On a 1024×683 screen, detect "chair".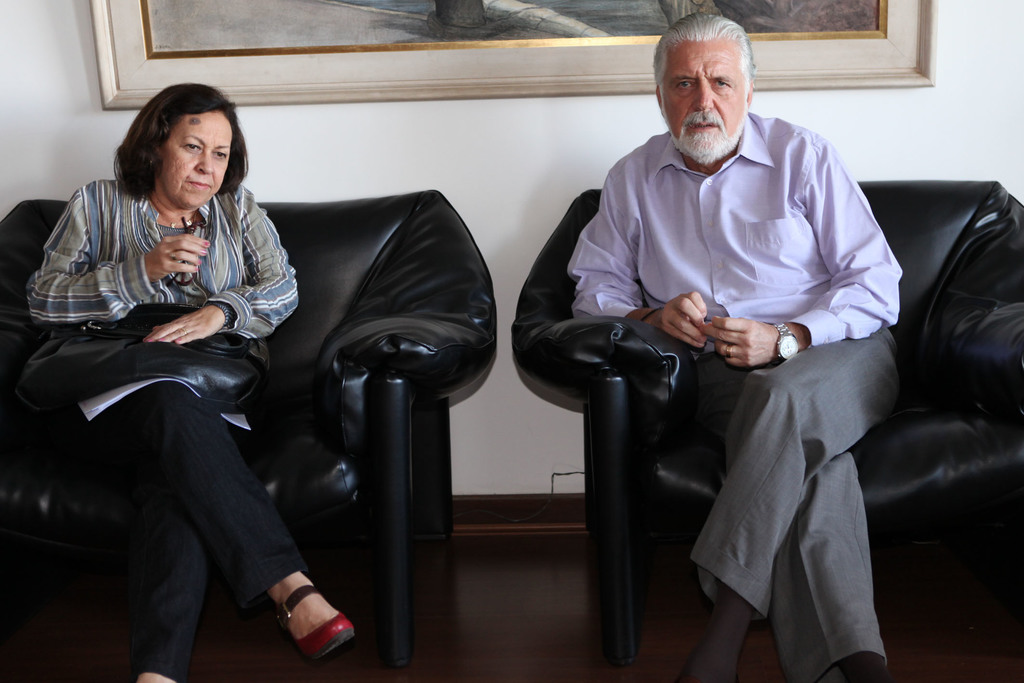
left=17, top=172, right=456, bottom=663.
